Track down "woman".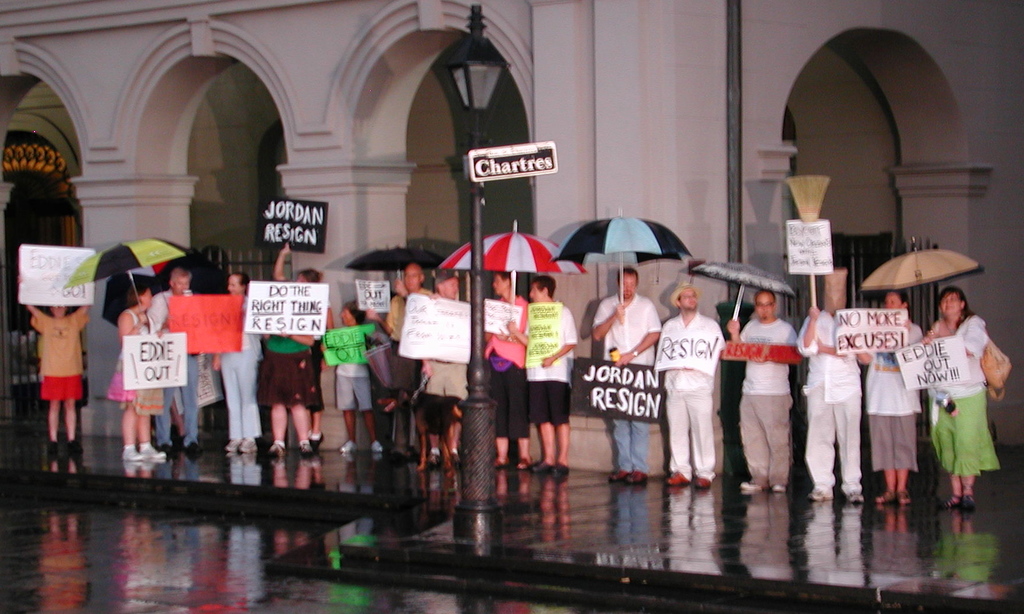
Tracked to box=[916, 279, 1009, 519].
